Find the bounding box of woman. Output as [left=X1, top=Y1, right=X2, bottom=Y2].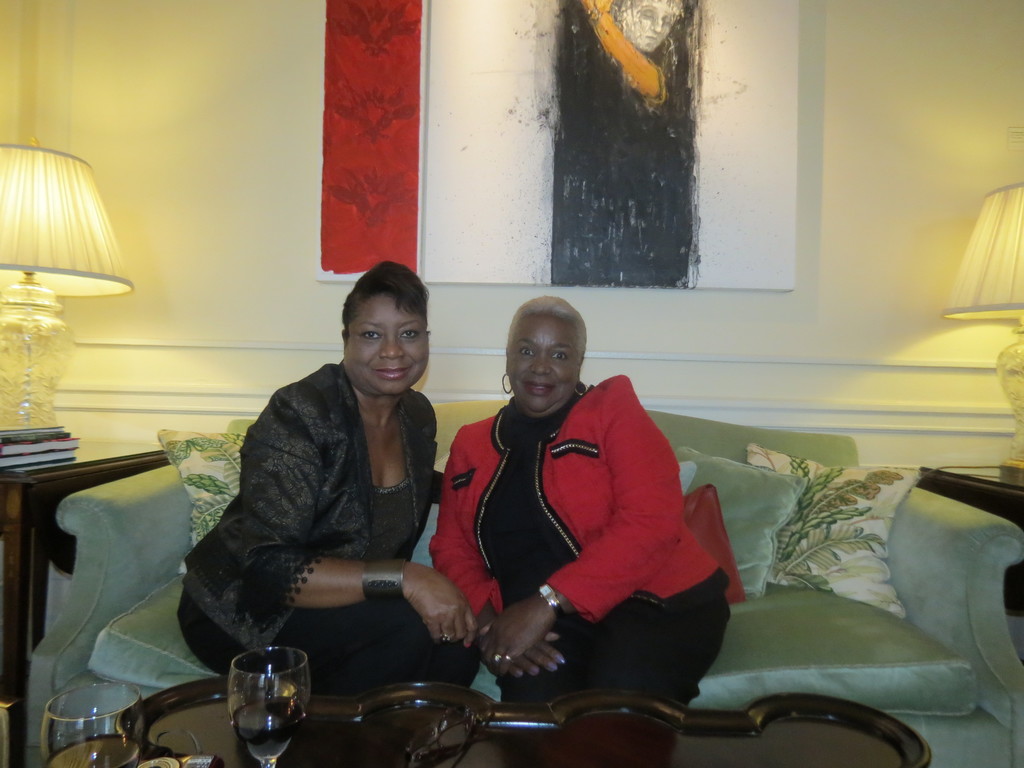
[left=179, top=281, right=497, bottom=663].
